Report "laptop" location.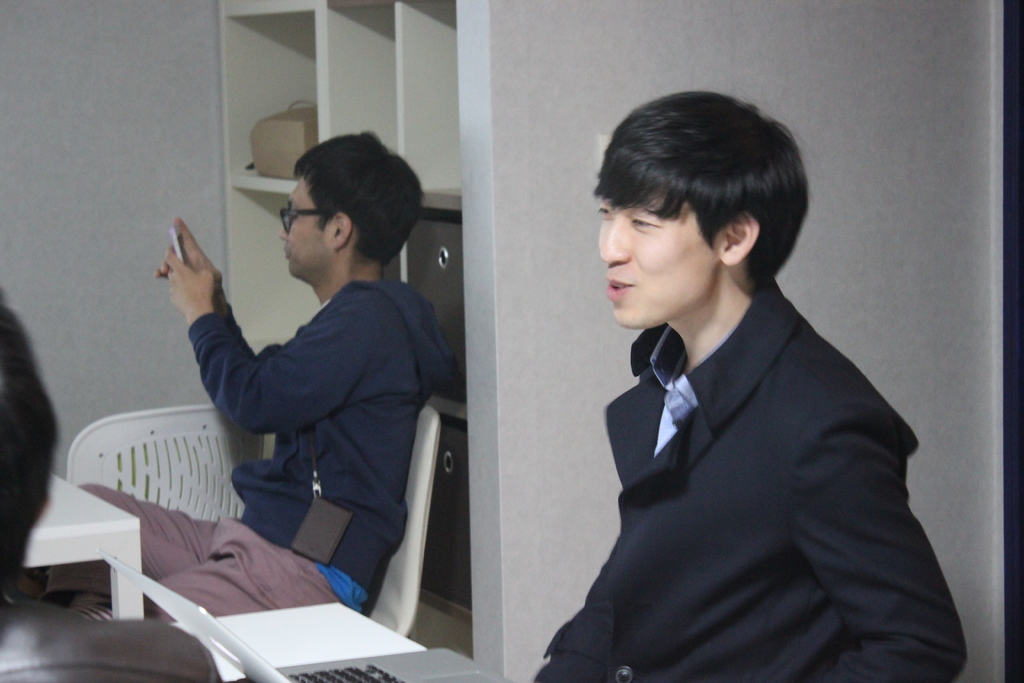
Report: box=[97, 547, 517, 682].
